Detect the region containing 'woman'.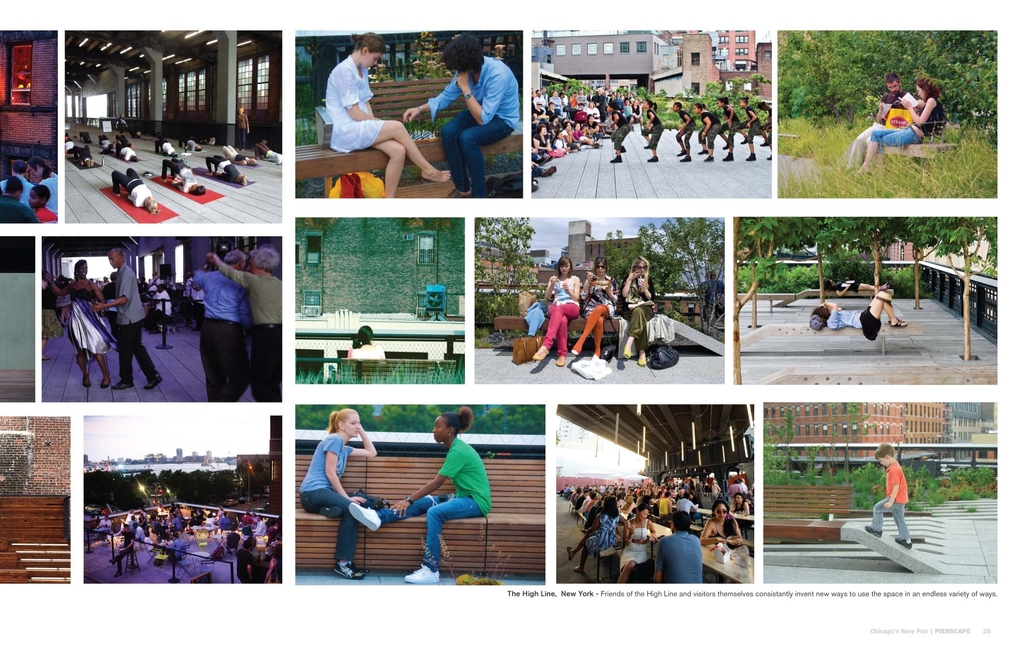
[x1=528, y1=260, x2=577, y2=369].
